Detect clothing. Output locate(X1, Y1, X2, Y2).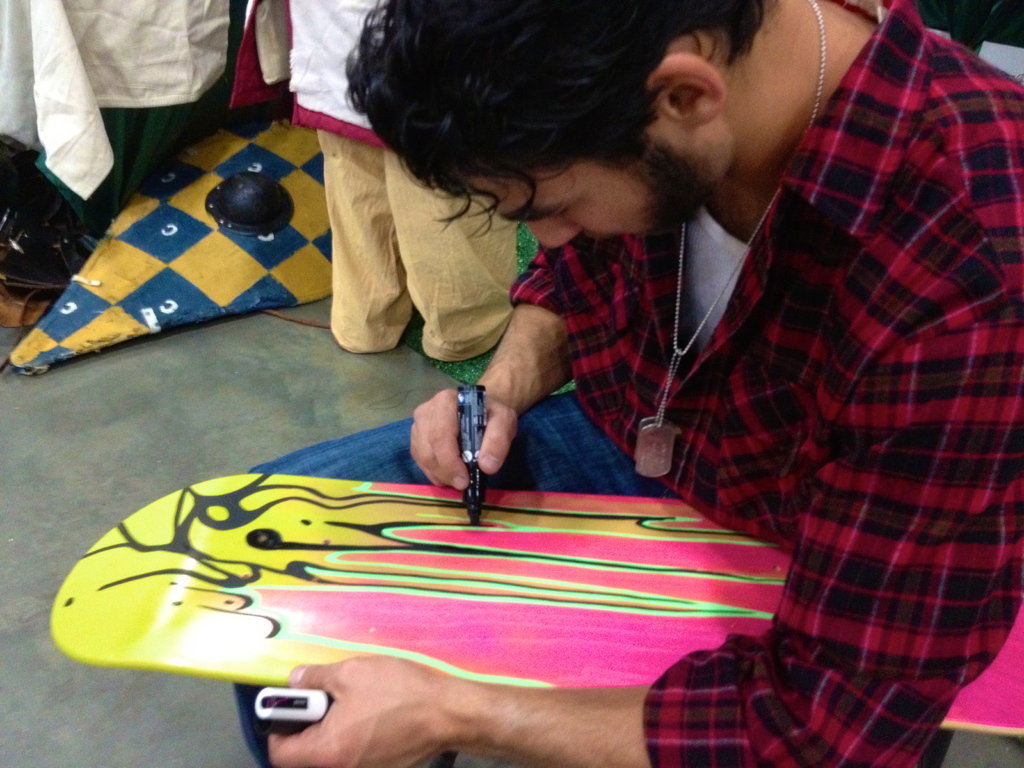
locate(228, 0, 518, 362).
